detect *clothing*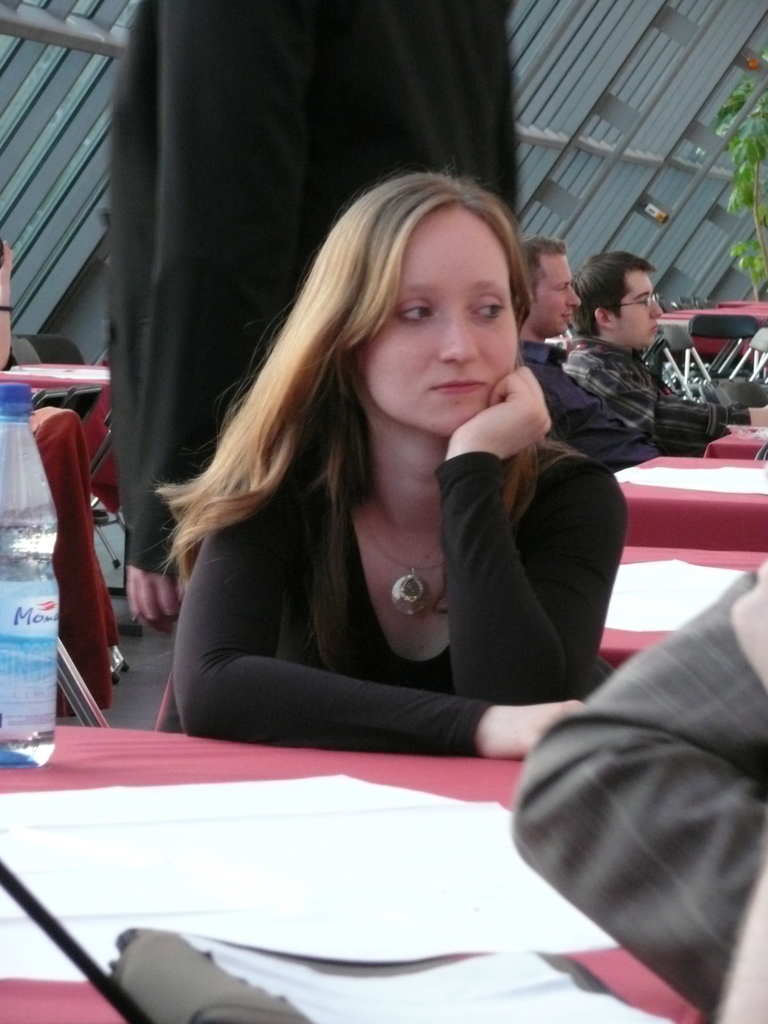
159 394 675 801
